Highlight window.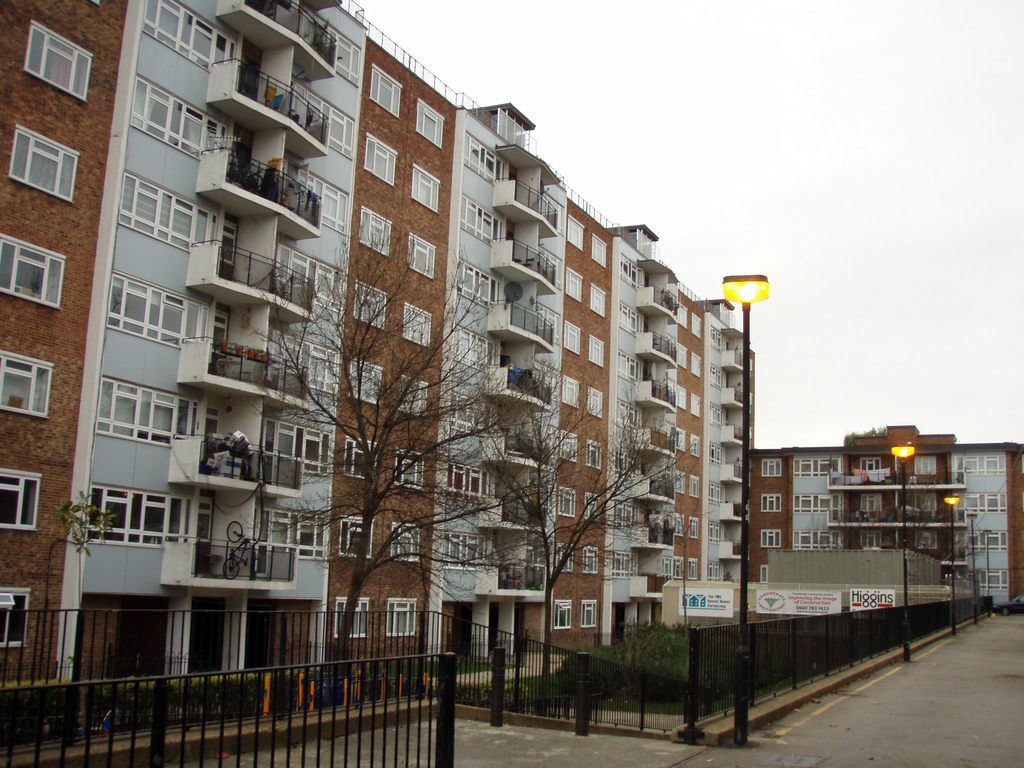
Highlighted region: bbox=[410, 232, 438, 279].
